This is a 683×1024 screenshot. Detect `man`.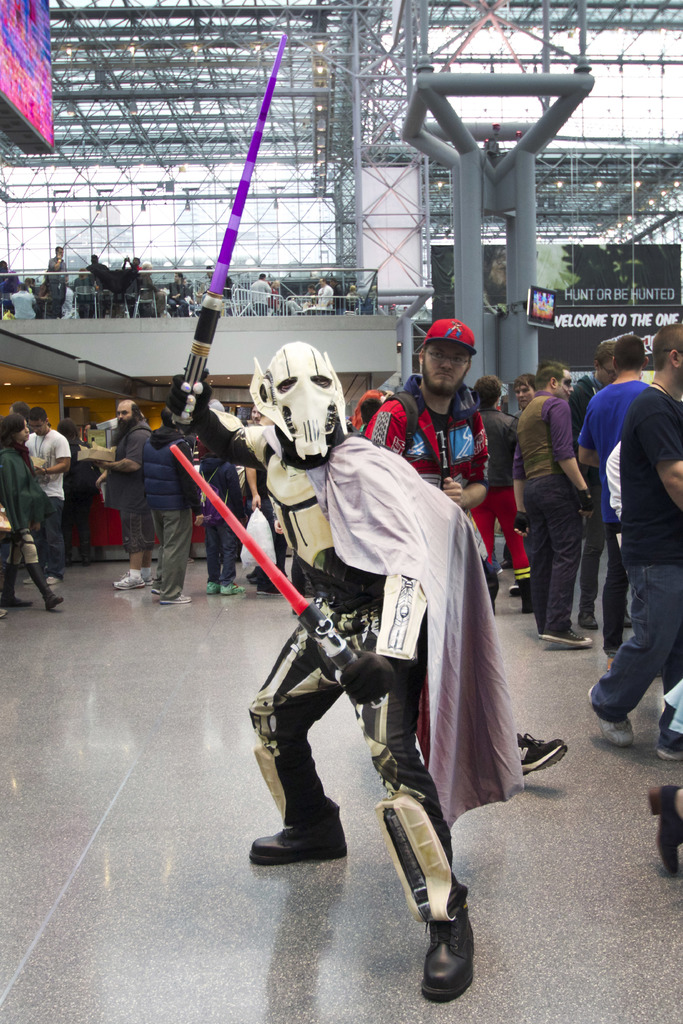
x1=82, y1=421, x2=101, y2=438.
